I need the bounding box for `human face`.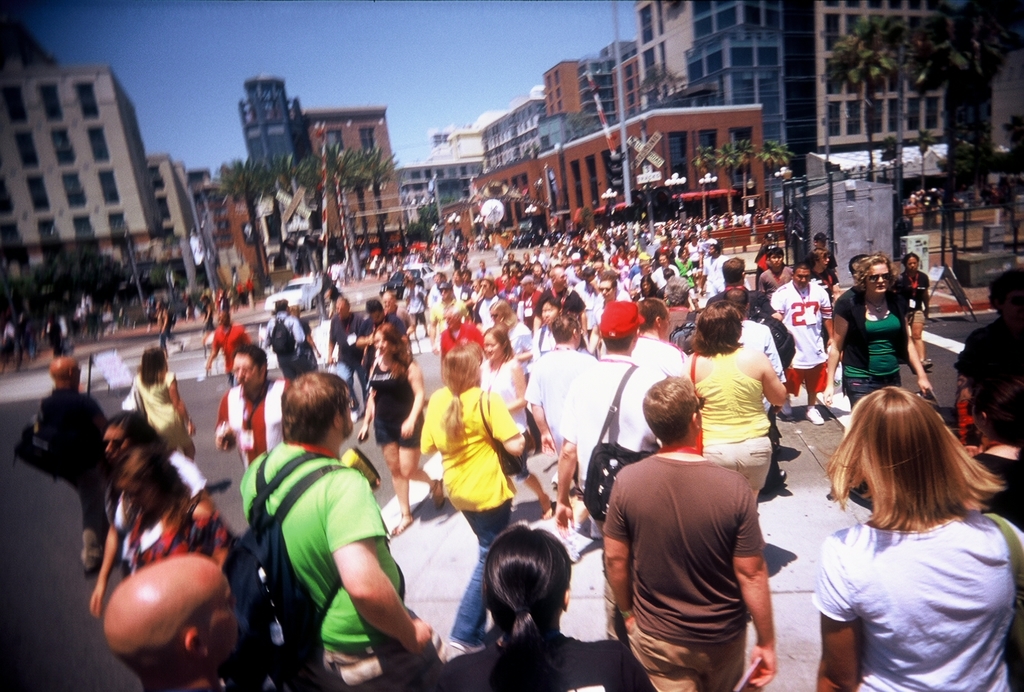
Here it is: 369,309,383,320.
